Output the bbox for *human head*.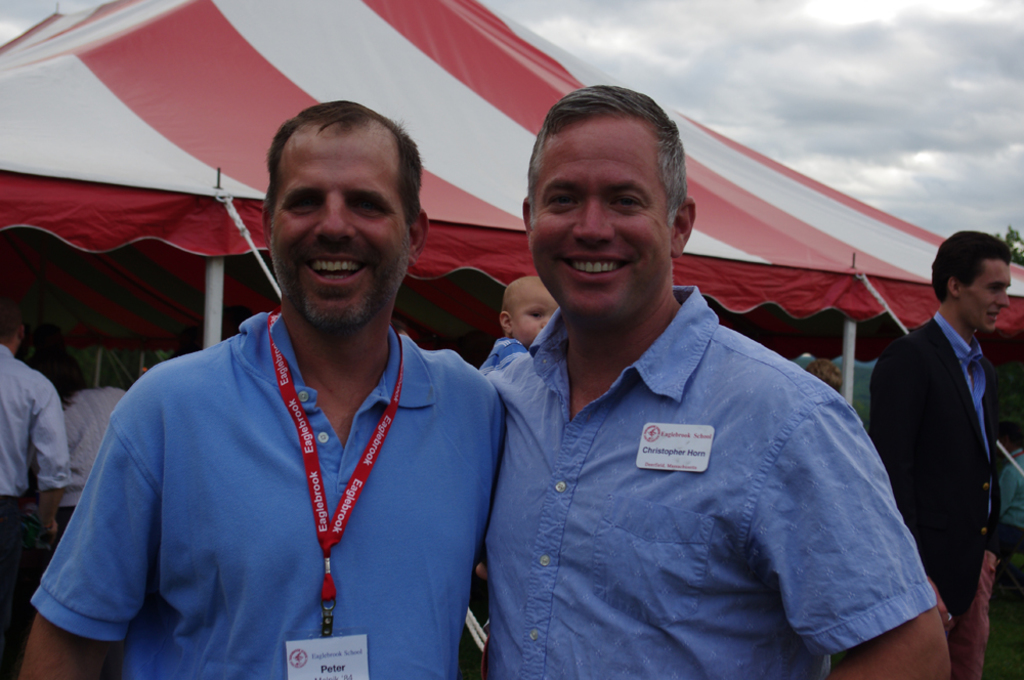
region(259, 96, 434, 331).
